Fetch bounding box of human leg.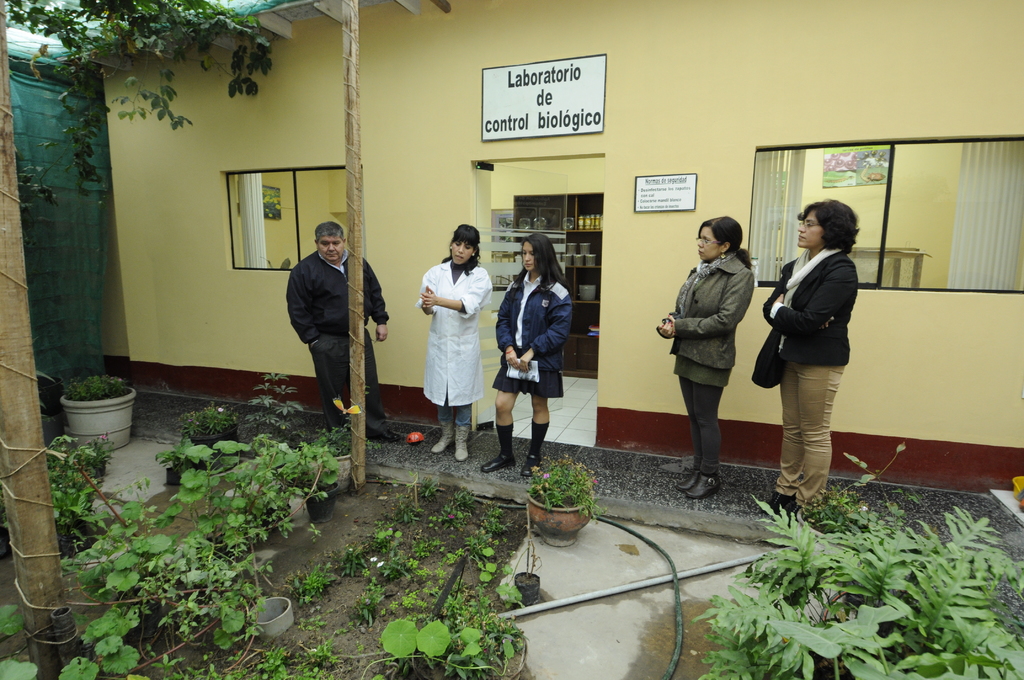
Bbox: <bbox>674, 350, 691, 490</bbox>.
